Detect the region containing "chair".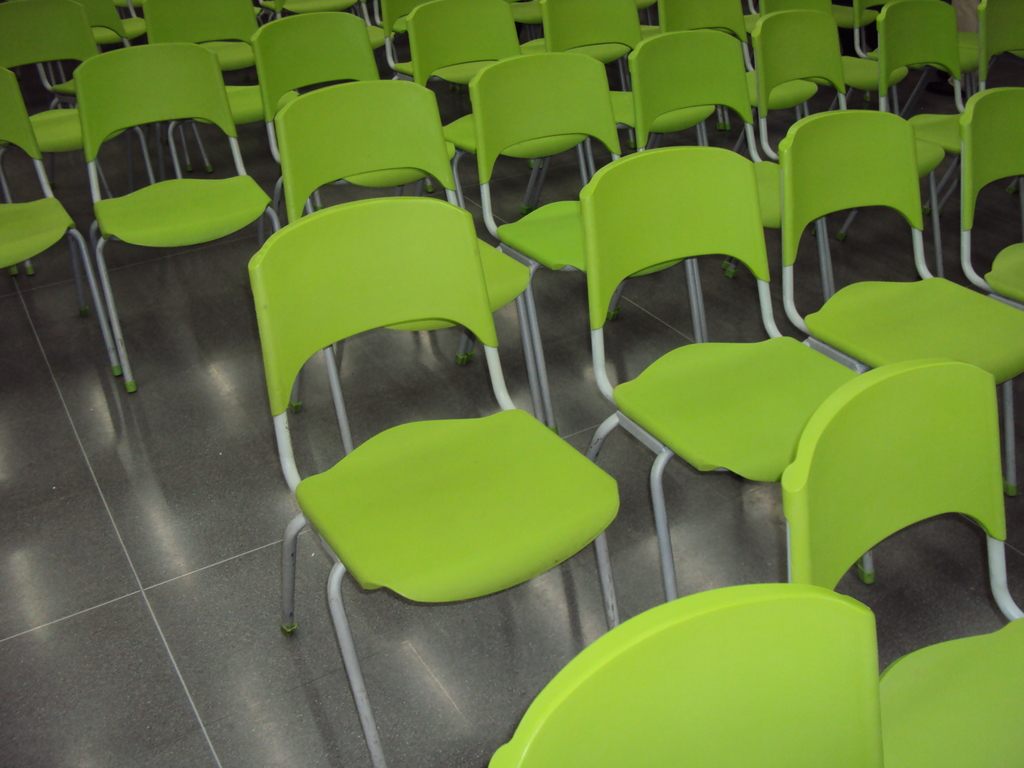
(144, 0, 301, 209).
